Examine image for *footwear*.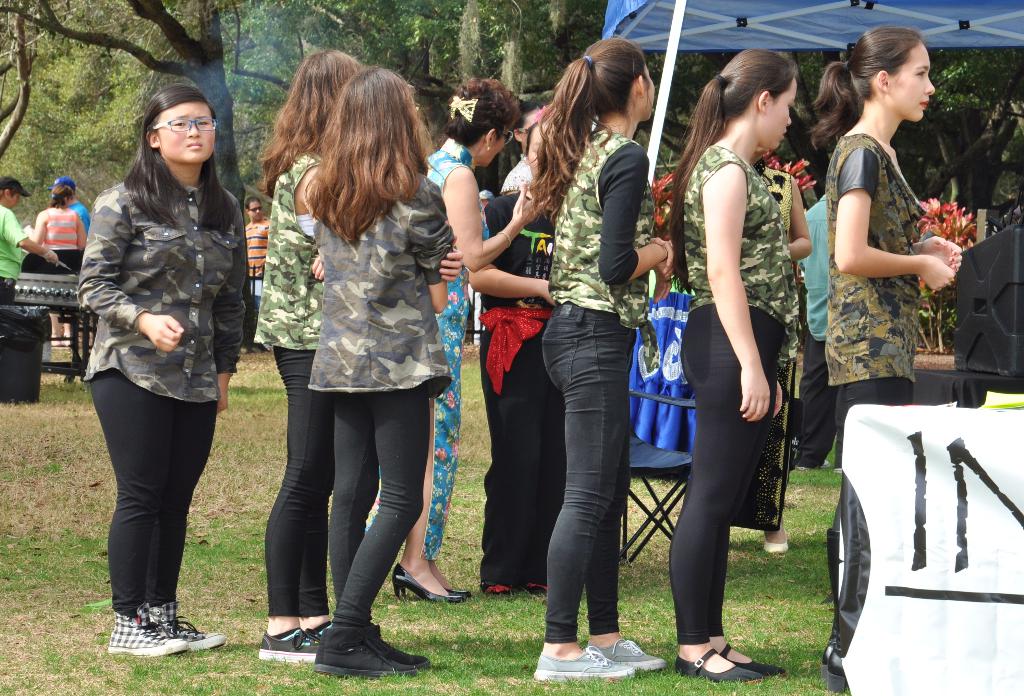
Examination result: BBox(438, 572, 472, 598).
